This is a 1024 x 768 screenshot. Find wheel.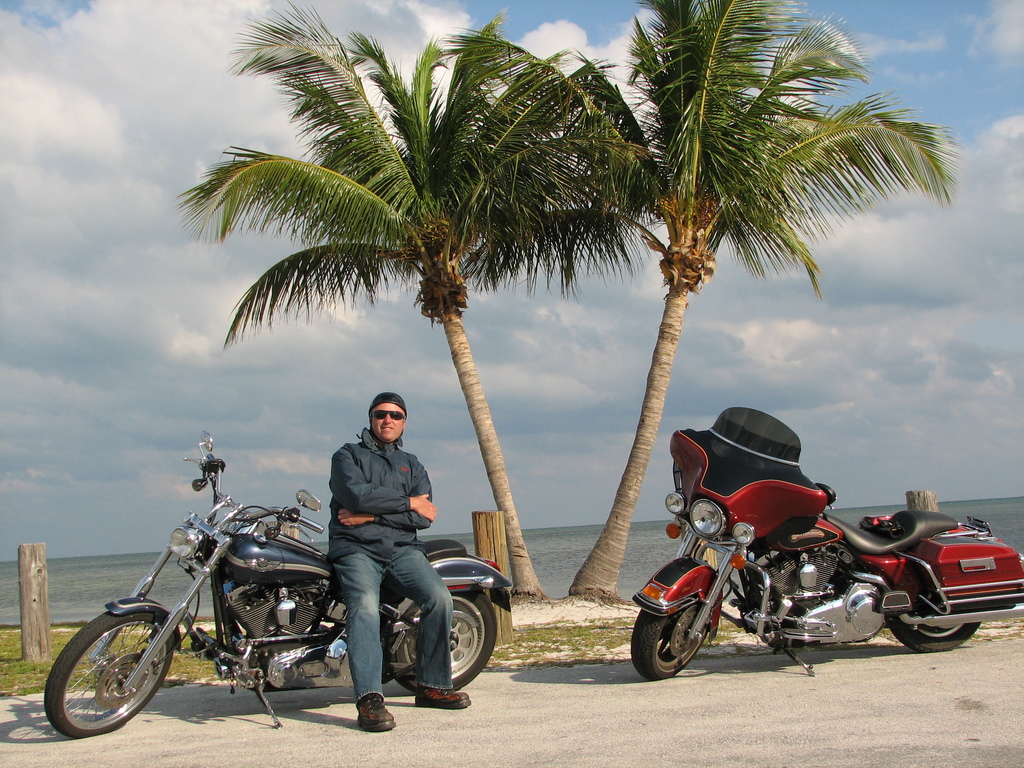
Bounding box: (636,573,721,677).
